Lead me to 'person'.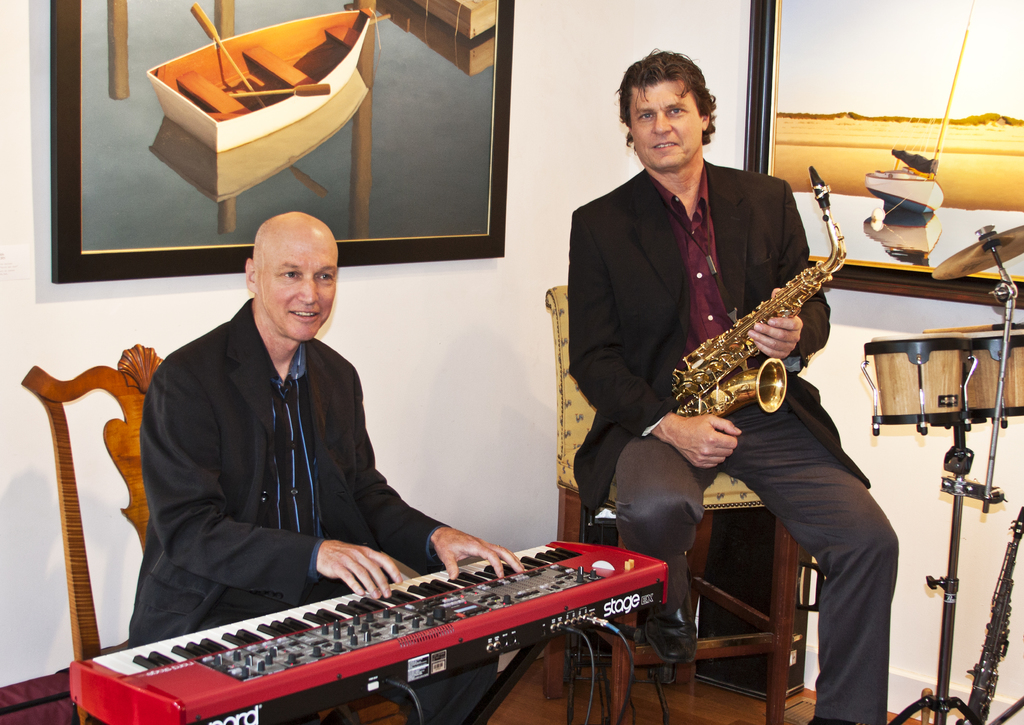
Lead to BBox(567, 47, 904, 722).
